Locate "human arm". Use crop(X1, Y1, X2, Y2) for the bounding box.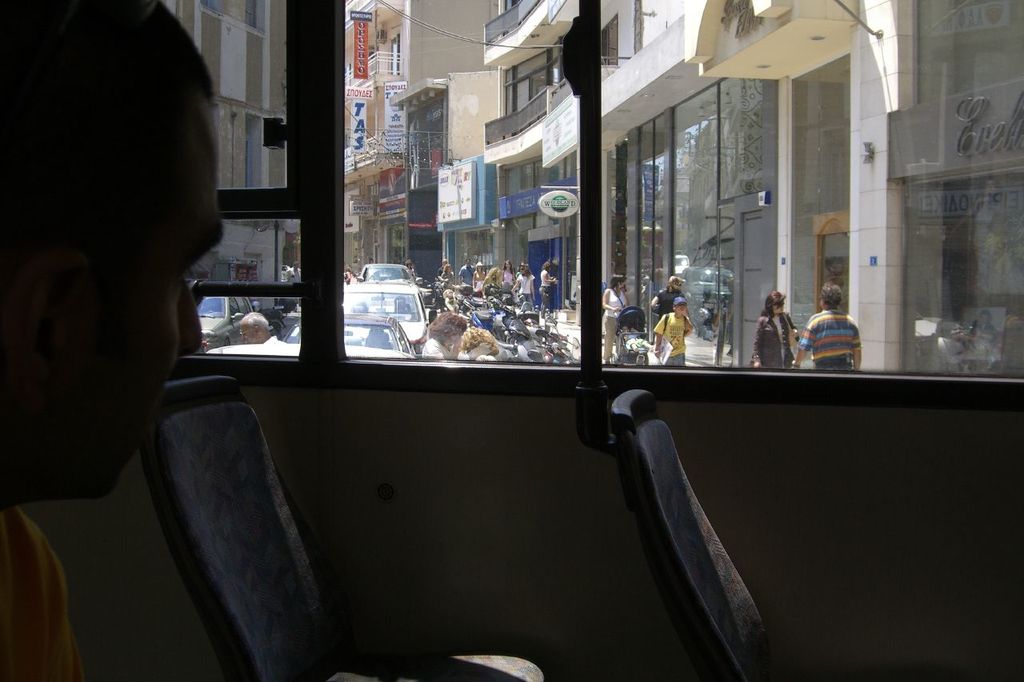
crop(850, 321, 864, 372).
